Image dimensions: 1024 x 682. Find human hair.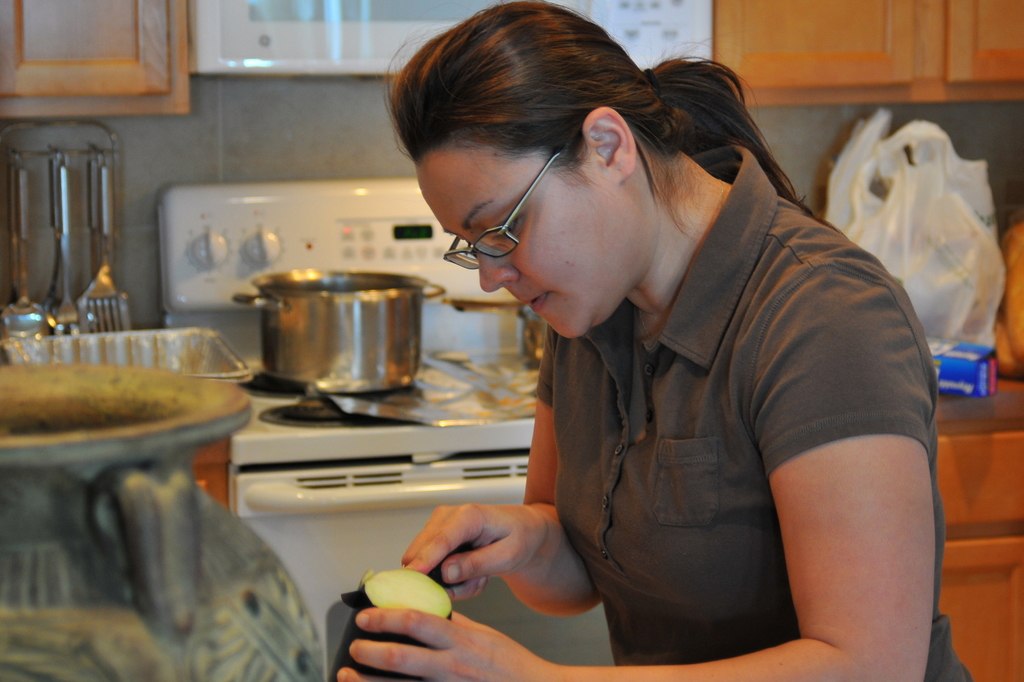
detection(387, 29, 679, 224).
